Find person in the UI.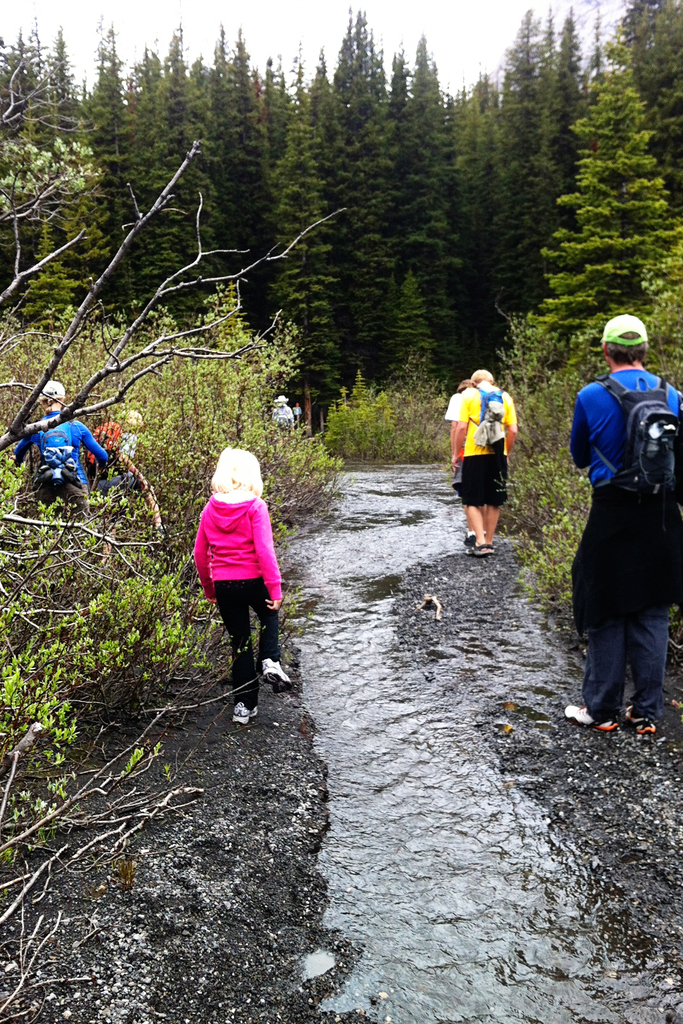
UI element at left=563, top=316, right=682, bottom=740.
